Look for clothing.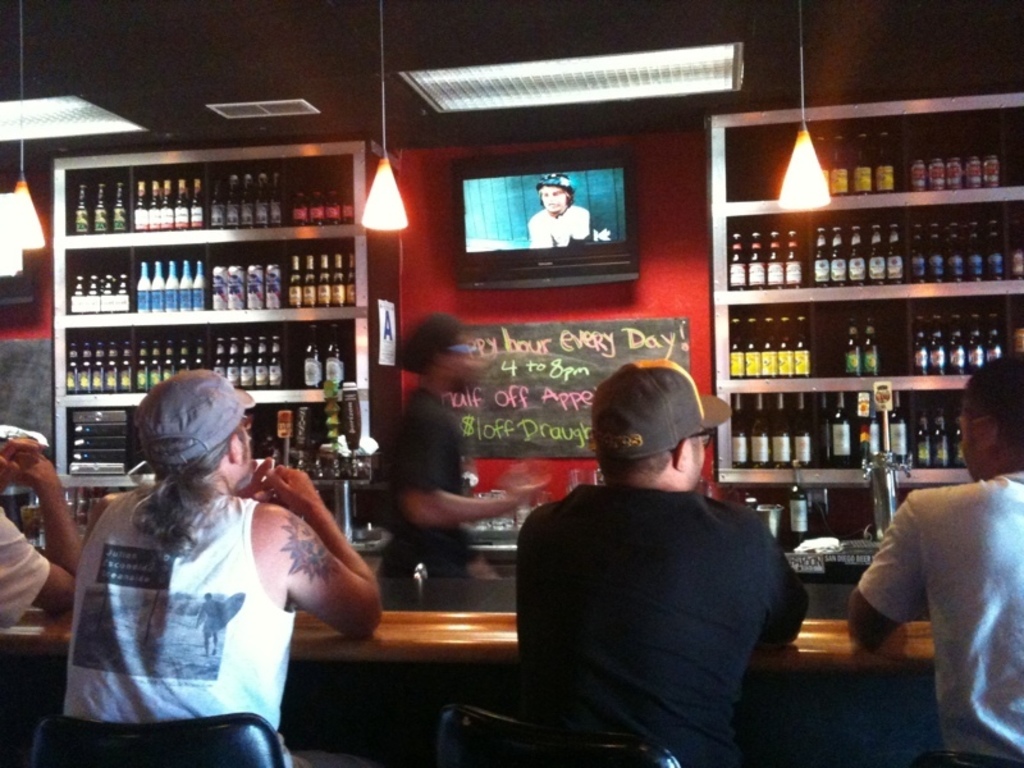
Found: select_region(0, 498, 44, 623).
